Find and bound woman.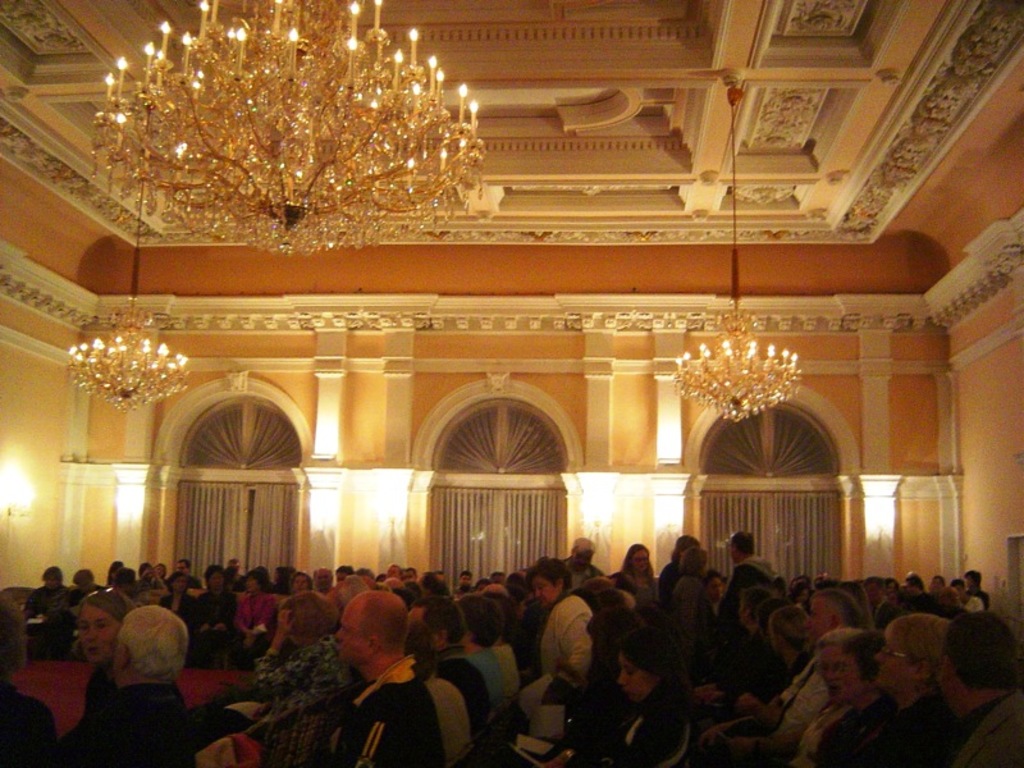
Bound: Rect(553, 626, 703, 767).
